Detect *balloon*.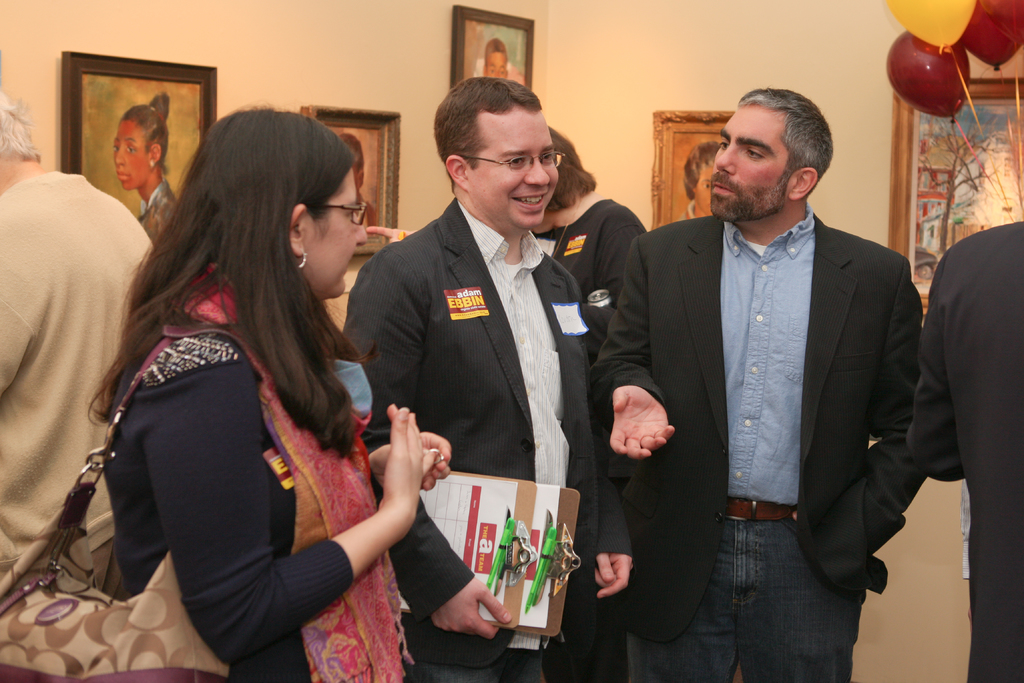
Detected at {"left": 881, "top": 0, "right": 974, "bottom": 53}.
